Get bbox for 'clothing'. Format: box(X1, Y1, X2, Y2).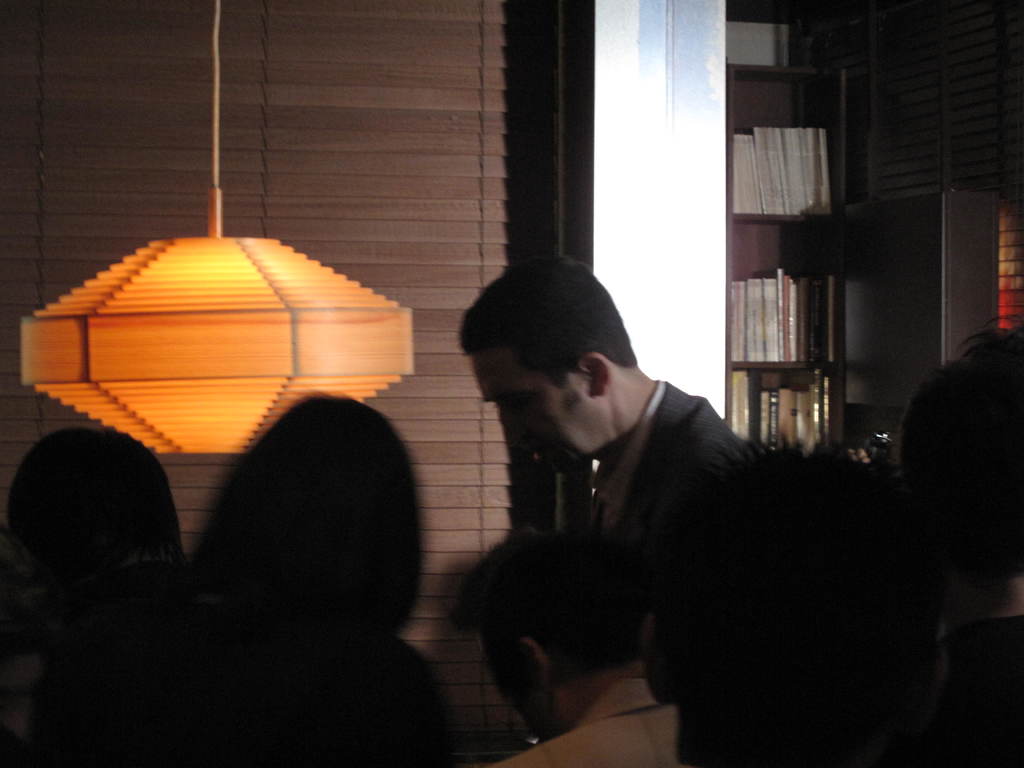
box(575, 371, 759, 557).
